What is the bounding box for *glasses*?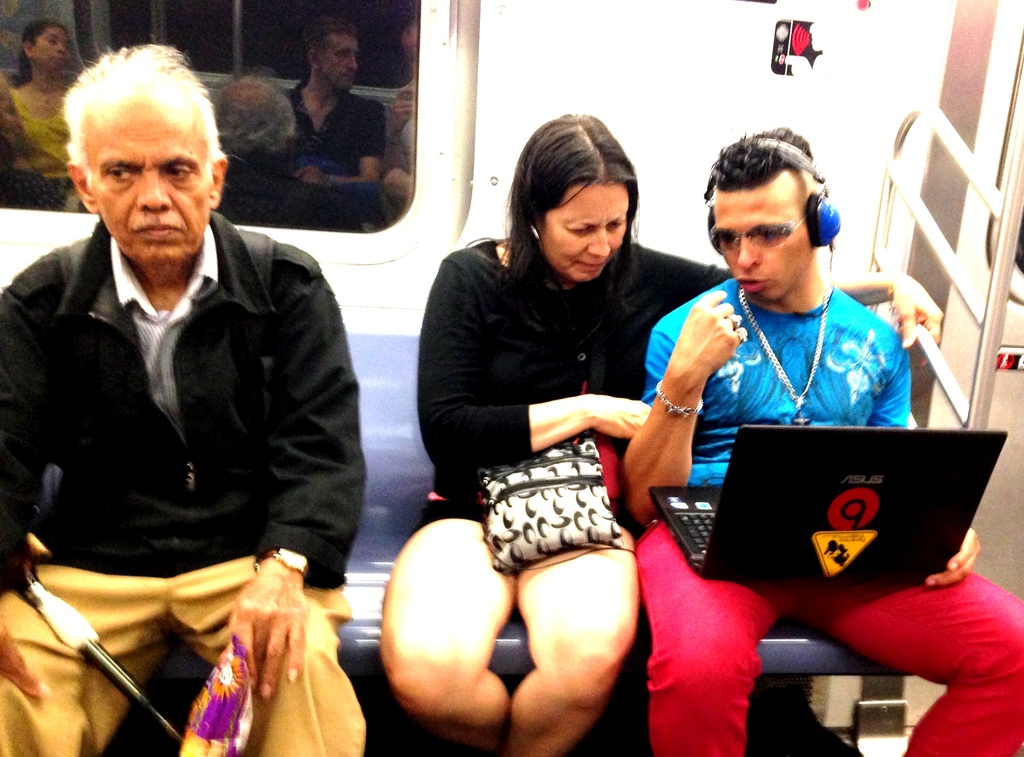
Rect(707, 207, 805, 253).
